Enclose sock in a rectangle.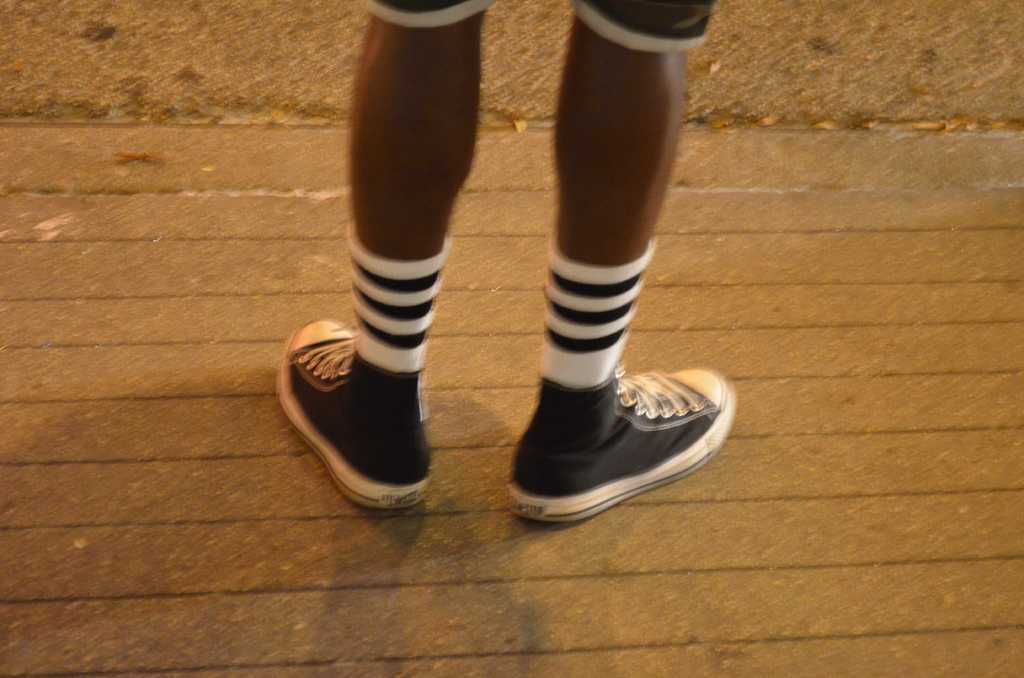
select_region(544, 240, 656, 389).
